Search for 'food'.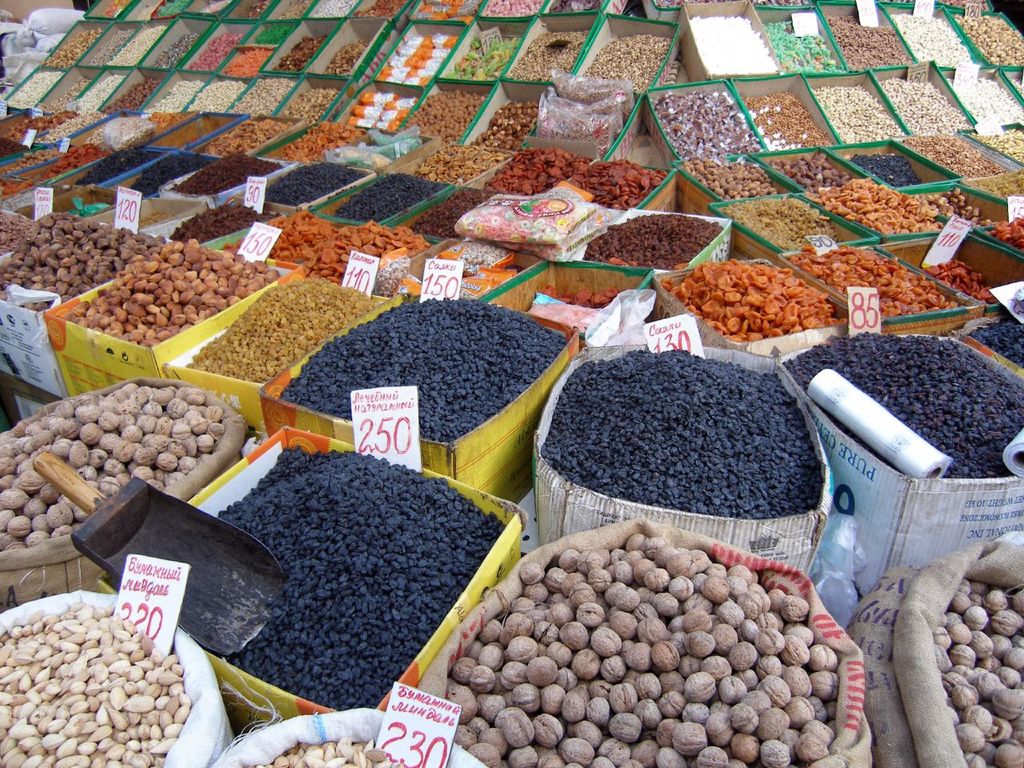
Found at [left=812, top=83, right=905, bottom=146].
